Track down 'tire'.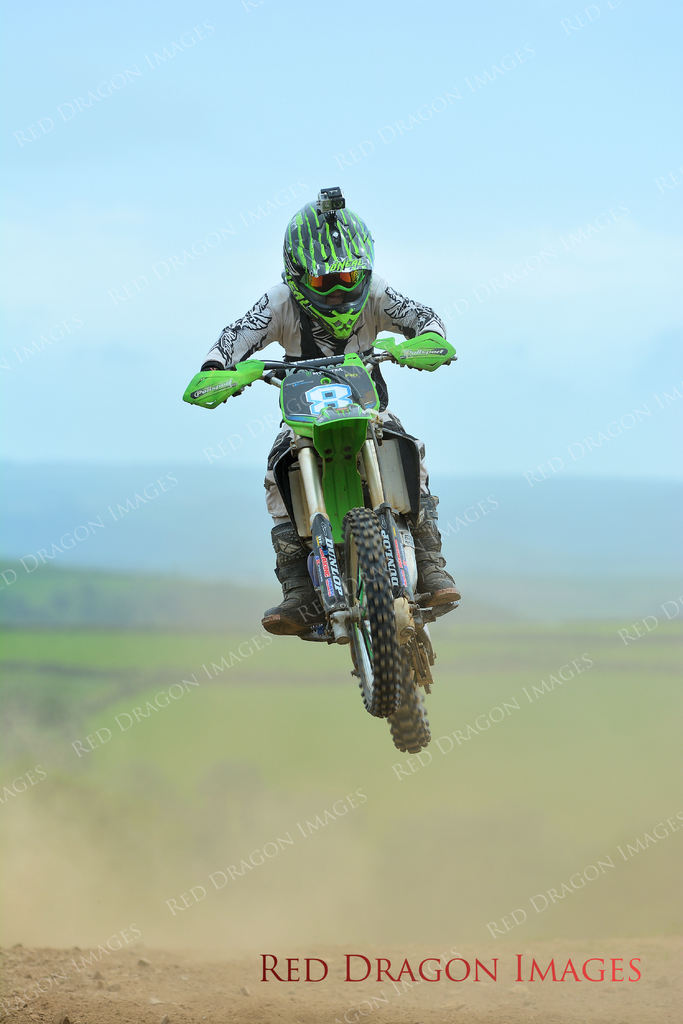
Tracked to region(387, 640, 431, 752).
